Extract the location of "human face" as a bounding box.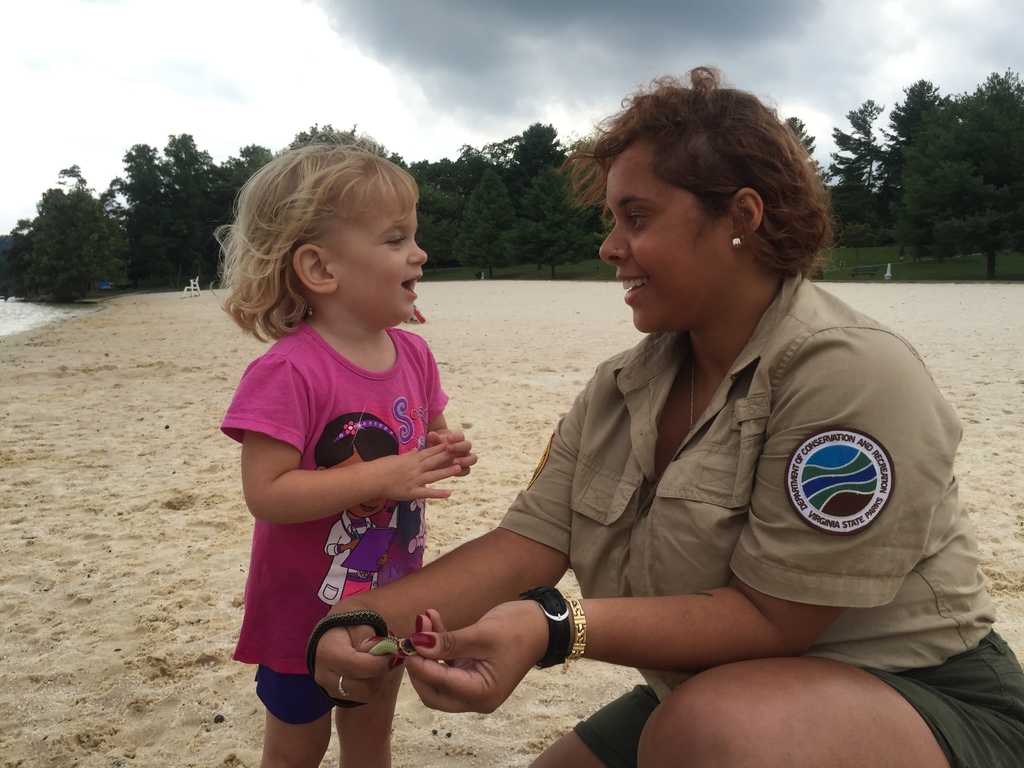
bbox=[342, 193, 427, 328].
